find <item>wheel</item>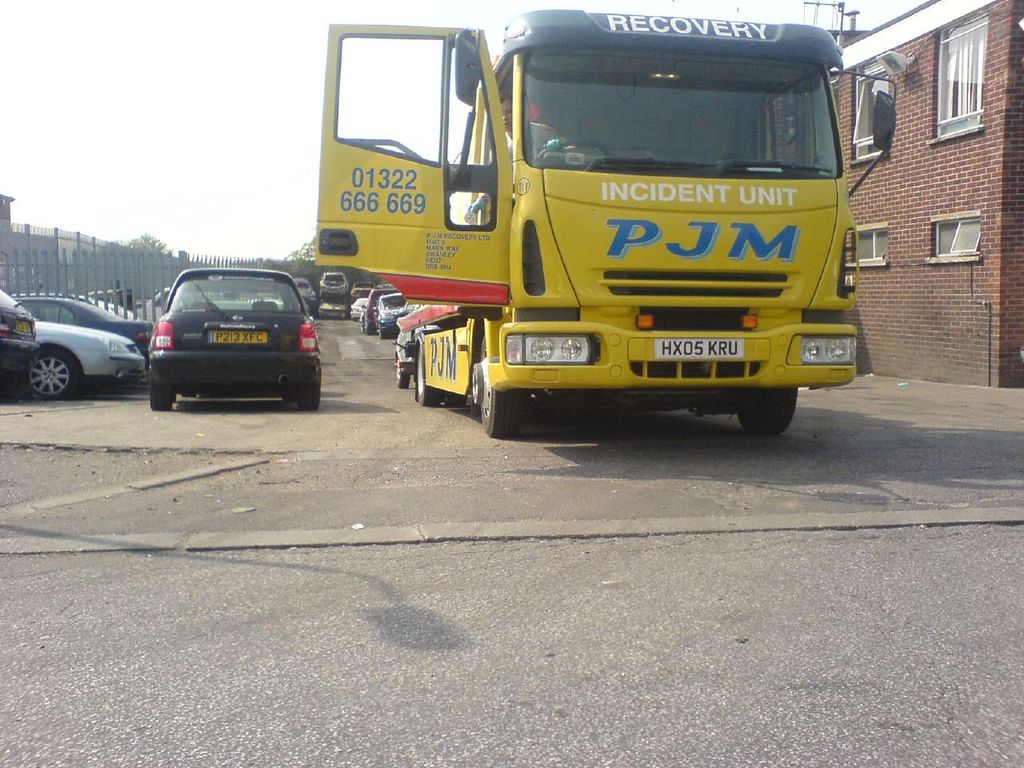
bbox(418, 347, 440, 407)
